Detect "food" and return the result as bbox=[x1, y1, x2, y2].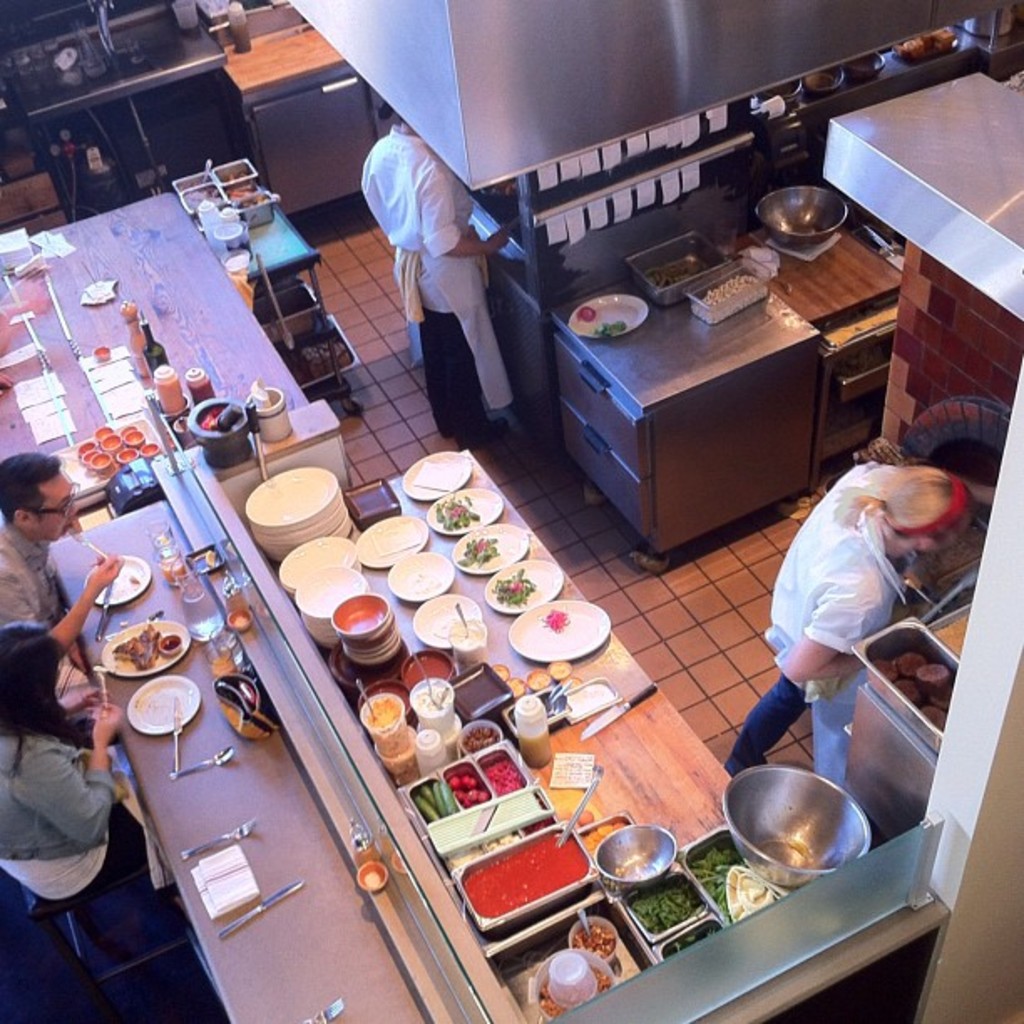
bbox=[85, 656, 115, 679].
